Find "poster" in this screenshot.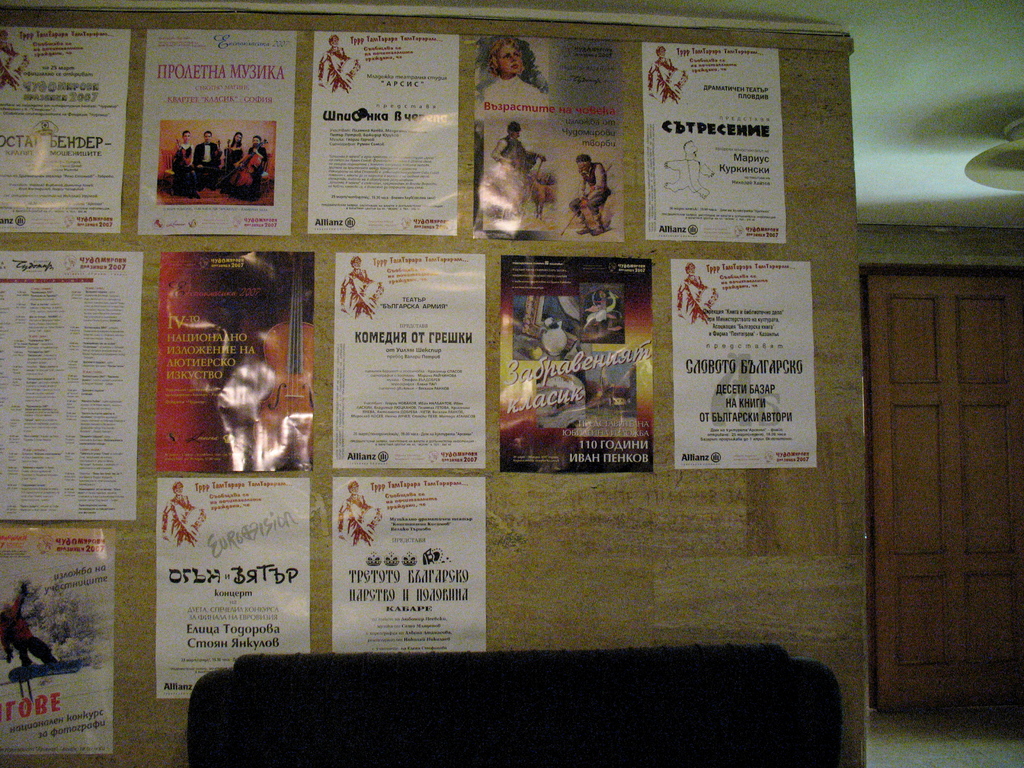
The bounding box for "poster" is [0,252,143,522].
